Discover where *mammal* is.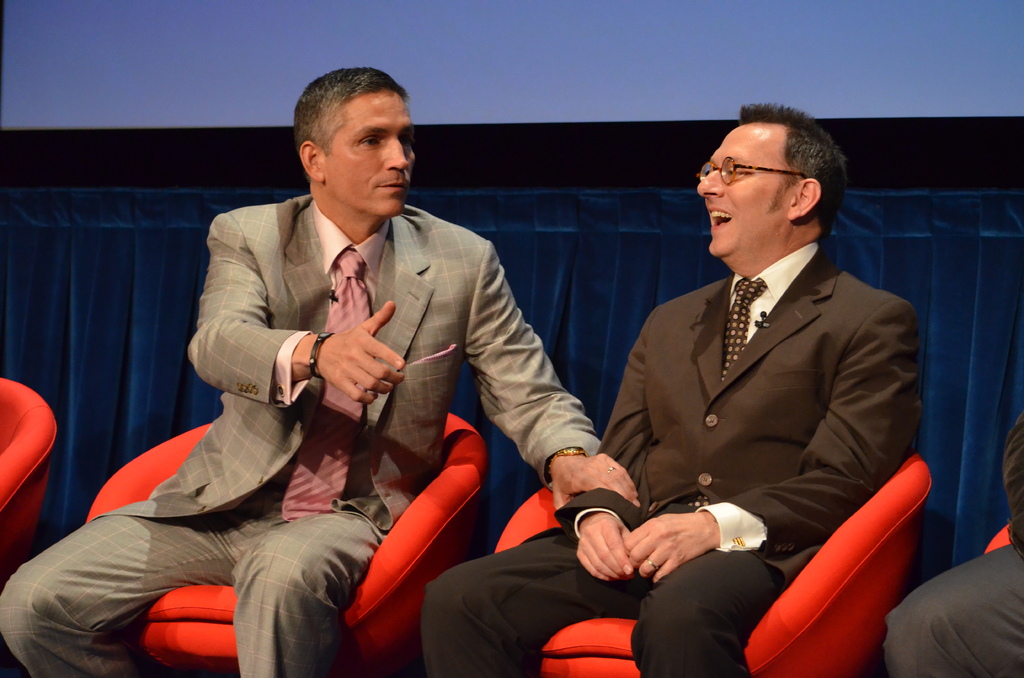
Discovered at select_region(0, 60, 641, 677).
